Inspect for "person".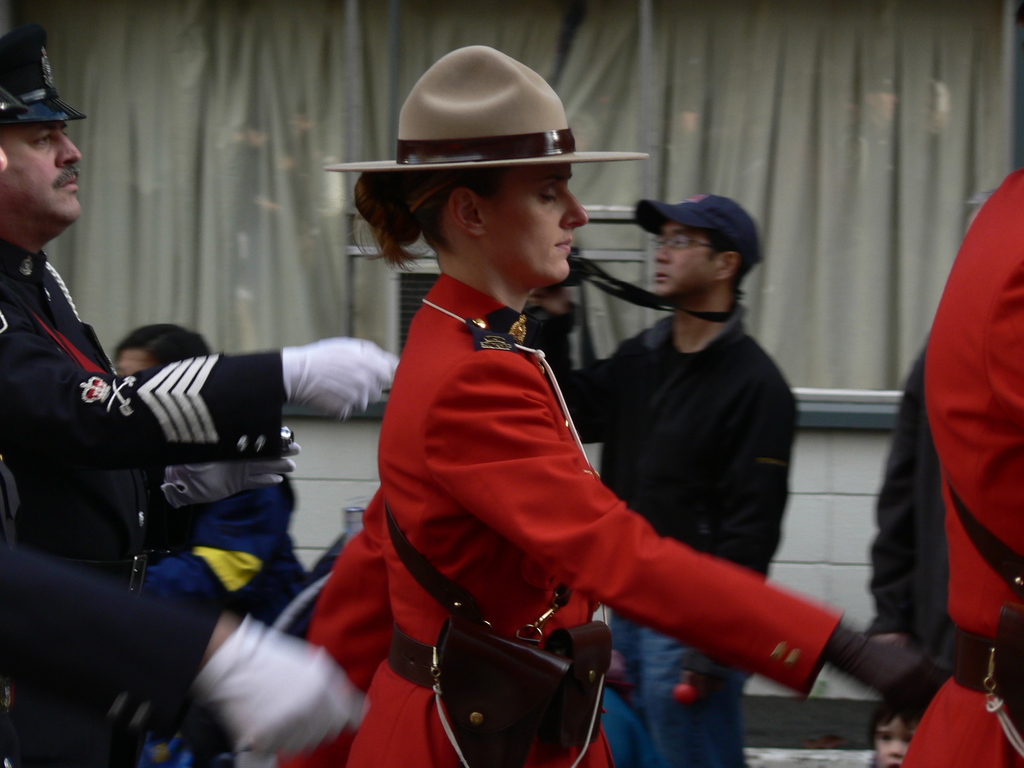
Inspection: box=[865, 692, 927, 767].
